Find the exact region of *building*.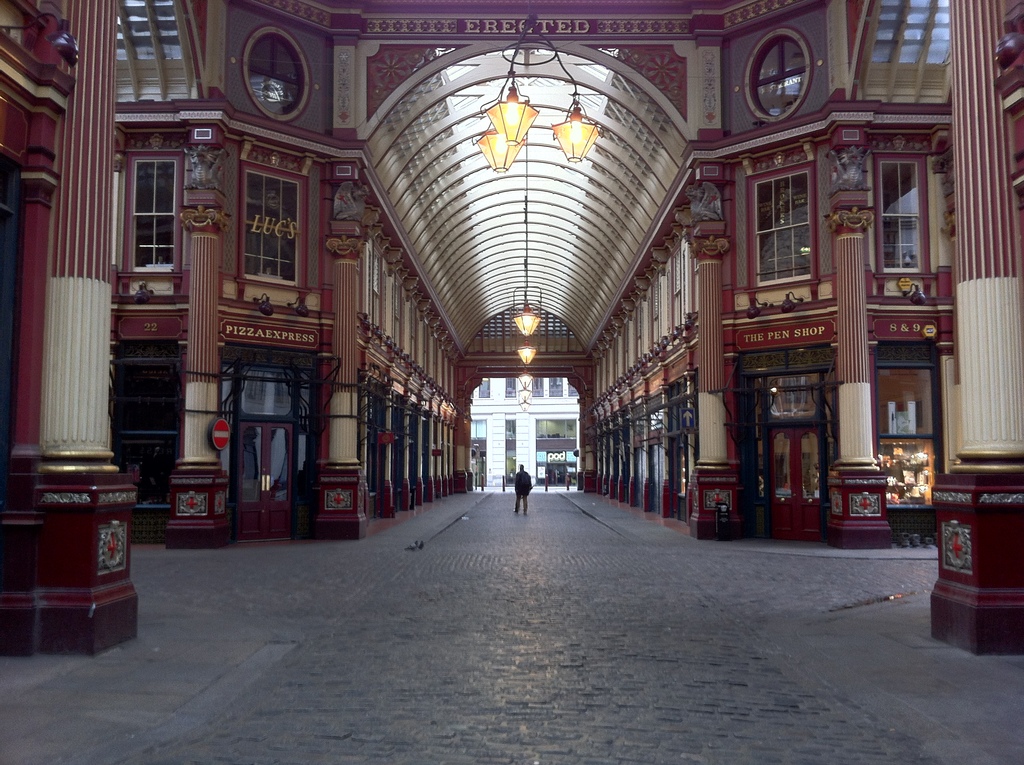
Exact region: 0, 0, 1023, 764.
